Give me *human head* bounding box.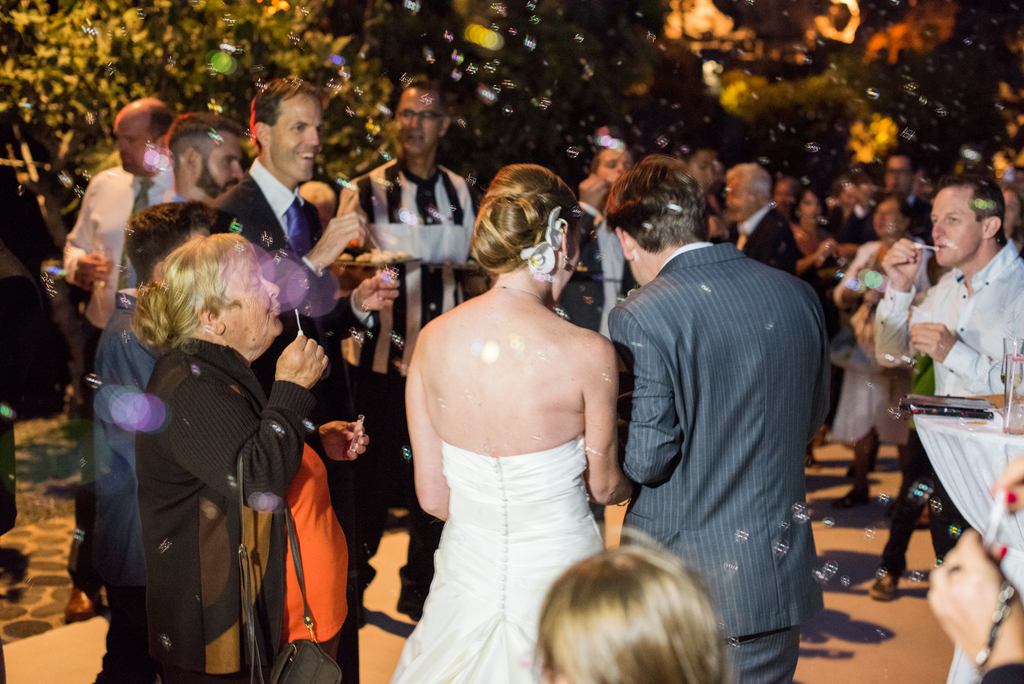
BBox(126, 199, 218, 285).
